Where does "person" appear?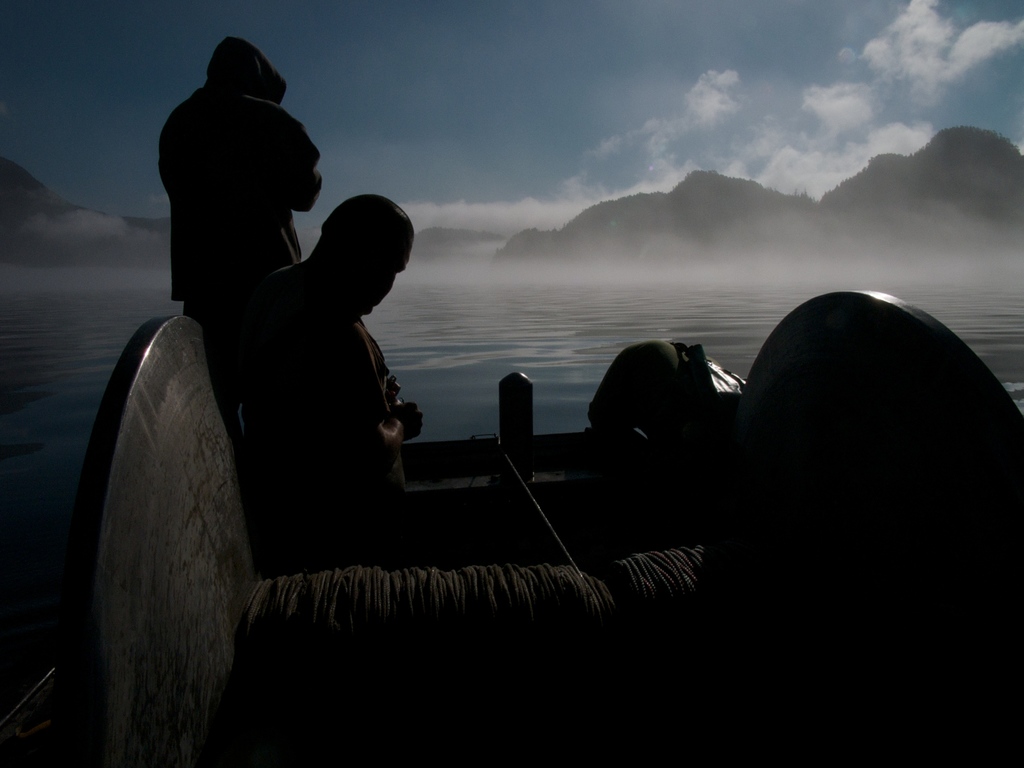
Appears at x1=239, y1=193, x2=423, y2=569.
